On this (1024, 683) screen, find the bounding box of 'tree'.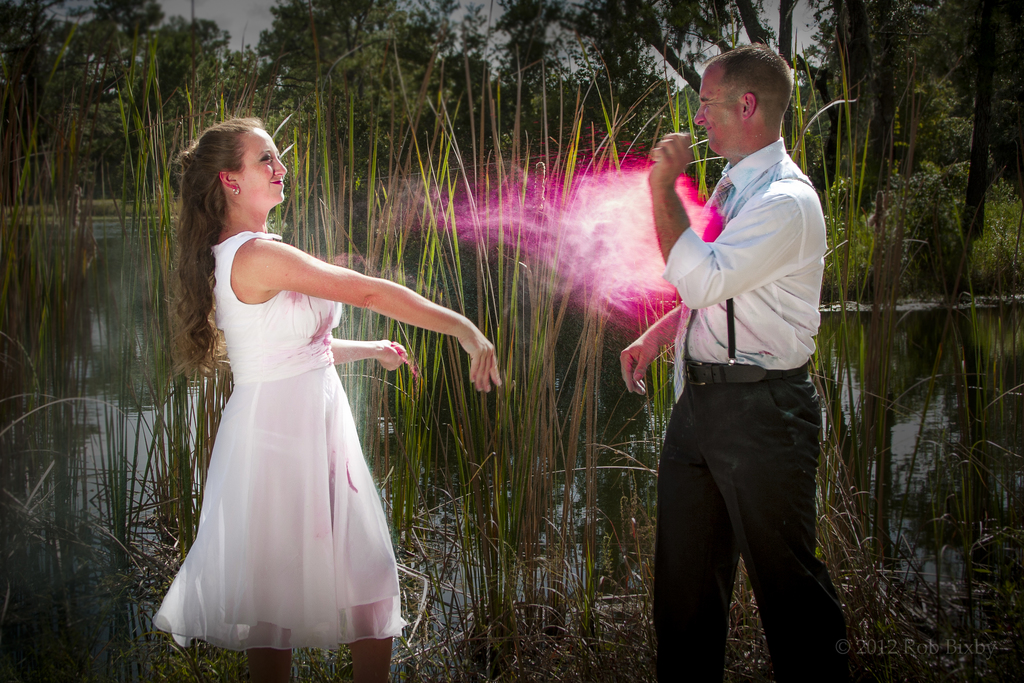
Bounding box: (x1=0, y1=0, x2=232, y2=198).
